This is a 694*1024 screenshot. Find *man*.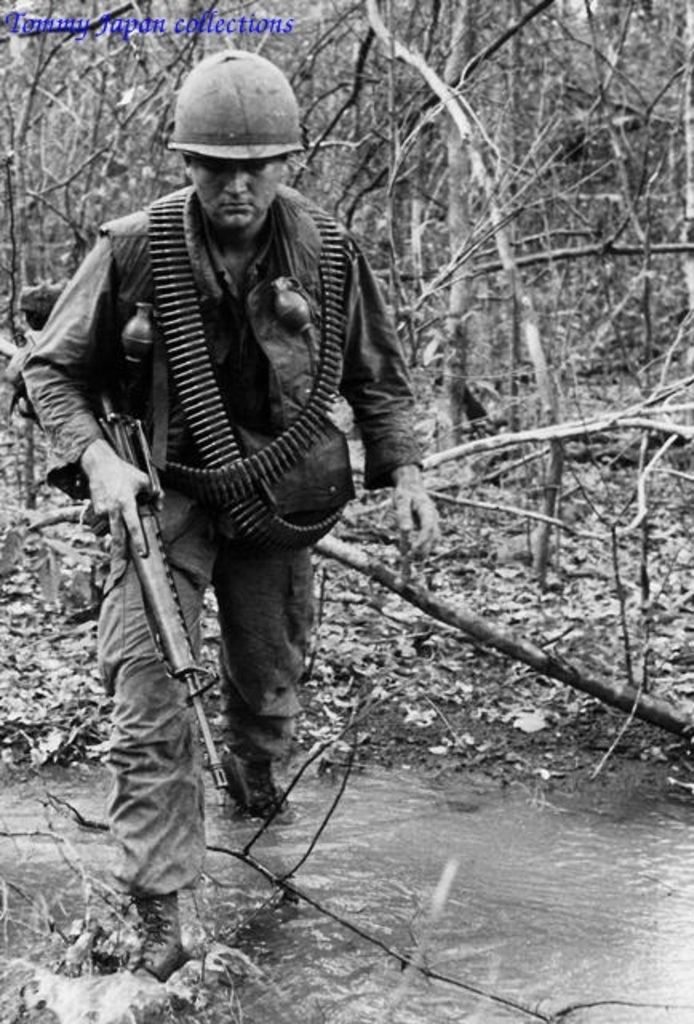
Bounding box: (left=42, top=50, right=435, bottom=826).
